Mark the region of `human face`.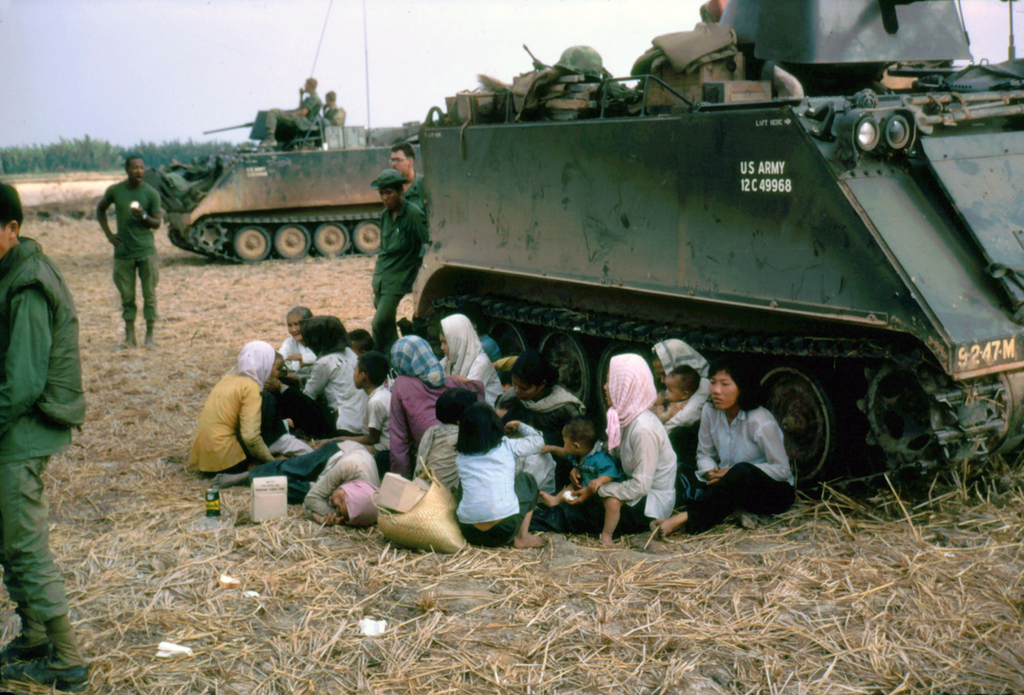
Region: (441, 333, 449, 354).
